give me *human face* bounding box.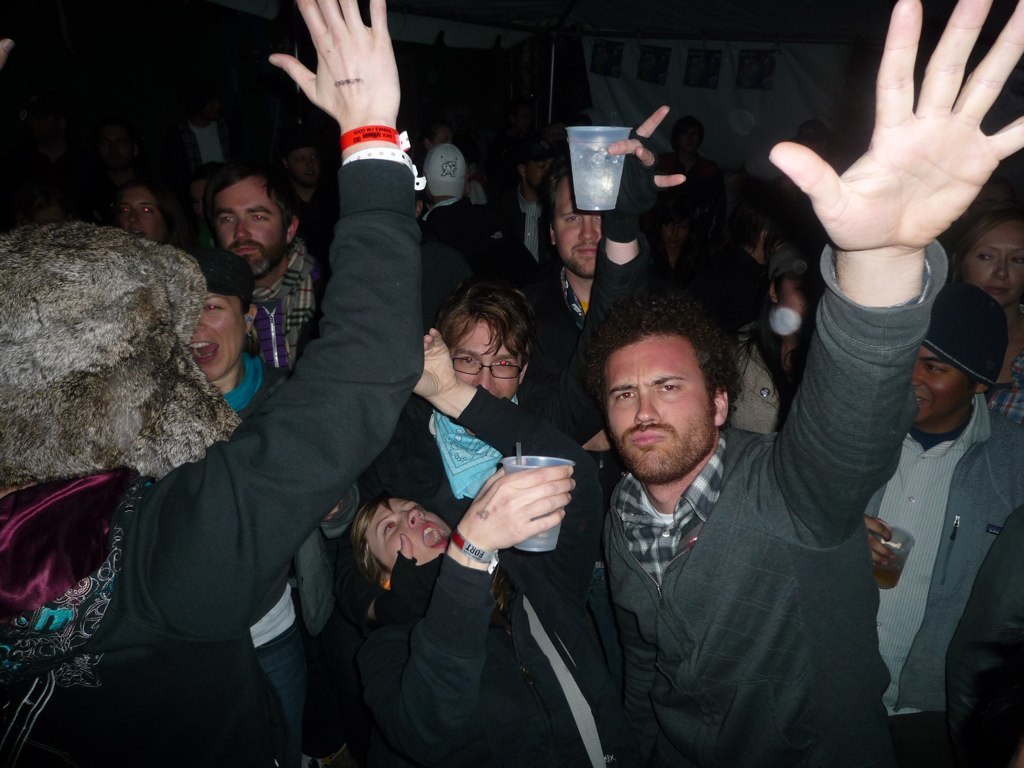
[x1=445, y1=322, x2=523, y2=402].
